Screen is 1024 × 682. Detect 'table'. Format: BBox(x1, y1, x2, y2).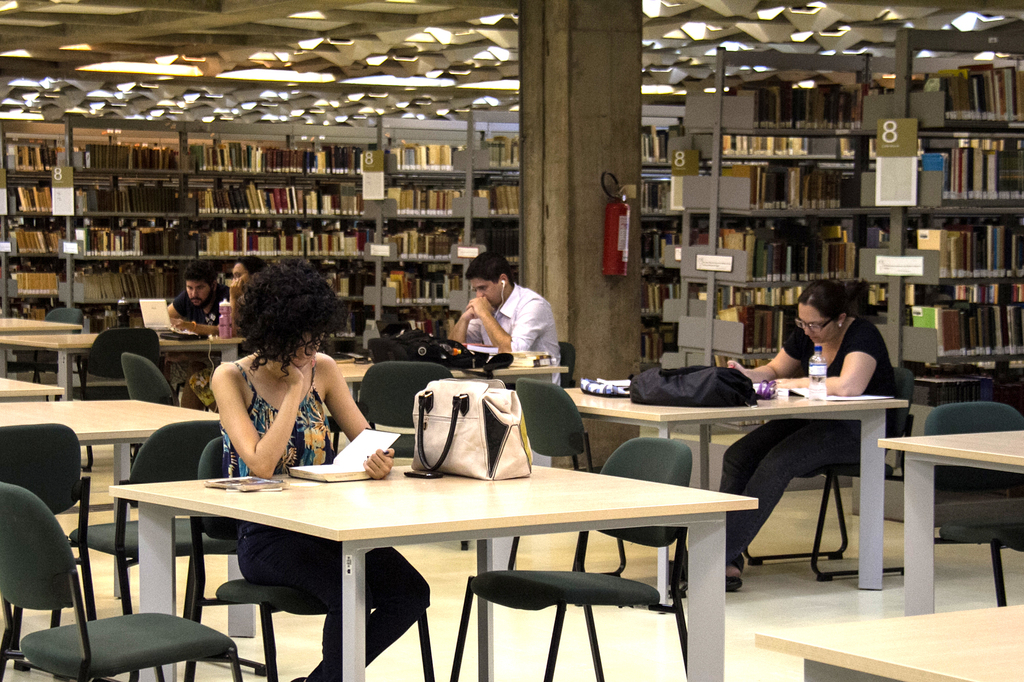
BBox(0, 314, 77, 330).
